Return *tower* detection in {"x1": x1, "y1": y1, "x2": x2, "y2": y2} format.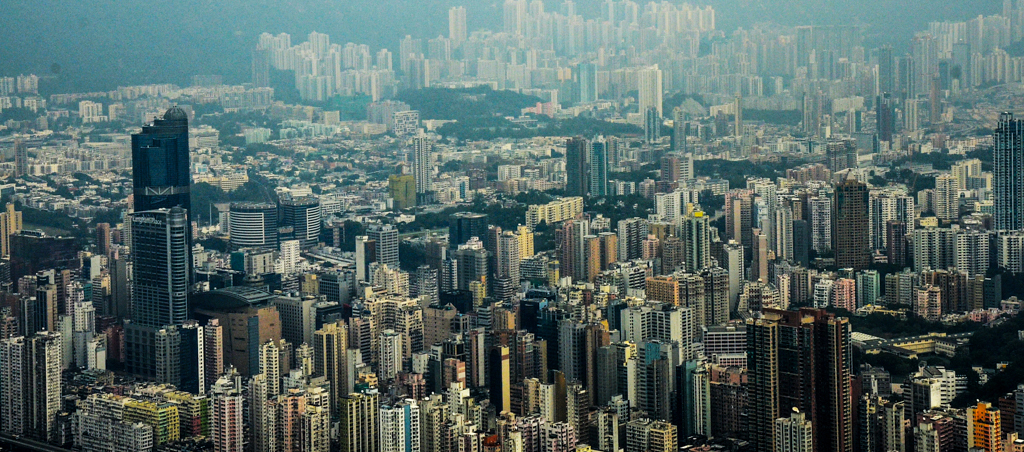
{"x1": 557, "y1": 320, "x2": 576, "y2": 382}.
